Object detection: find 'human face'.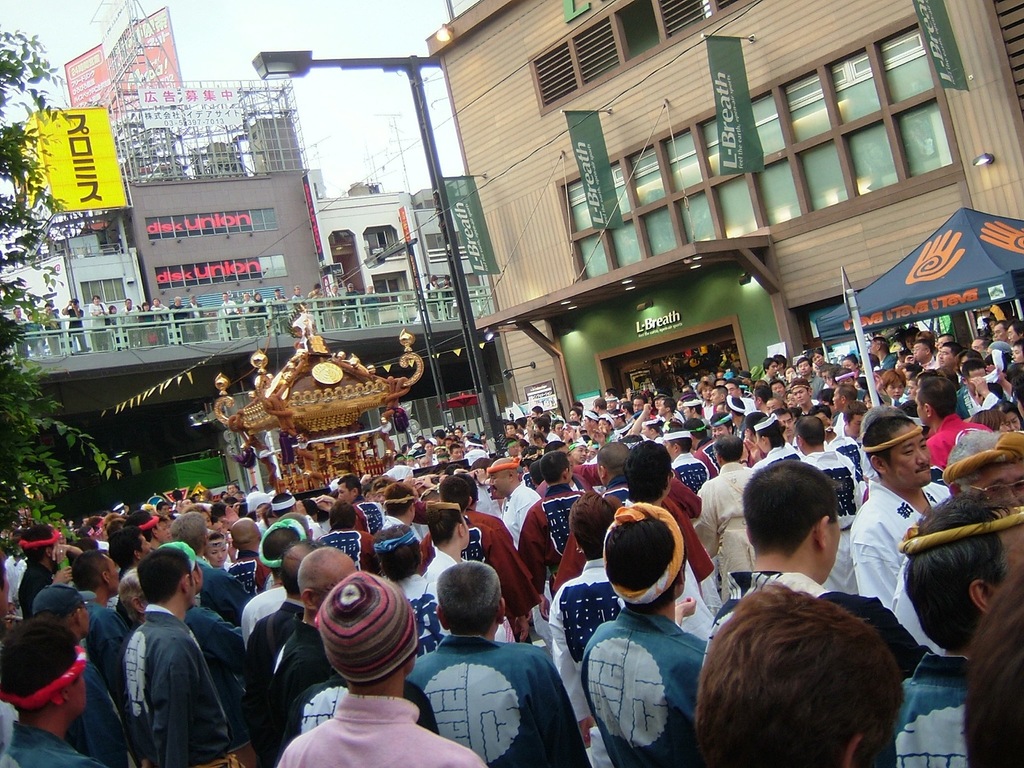
select_region(996, 417, 1008, 430).
